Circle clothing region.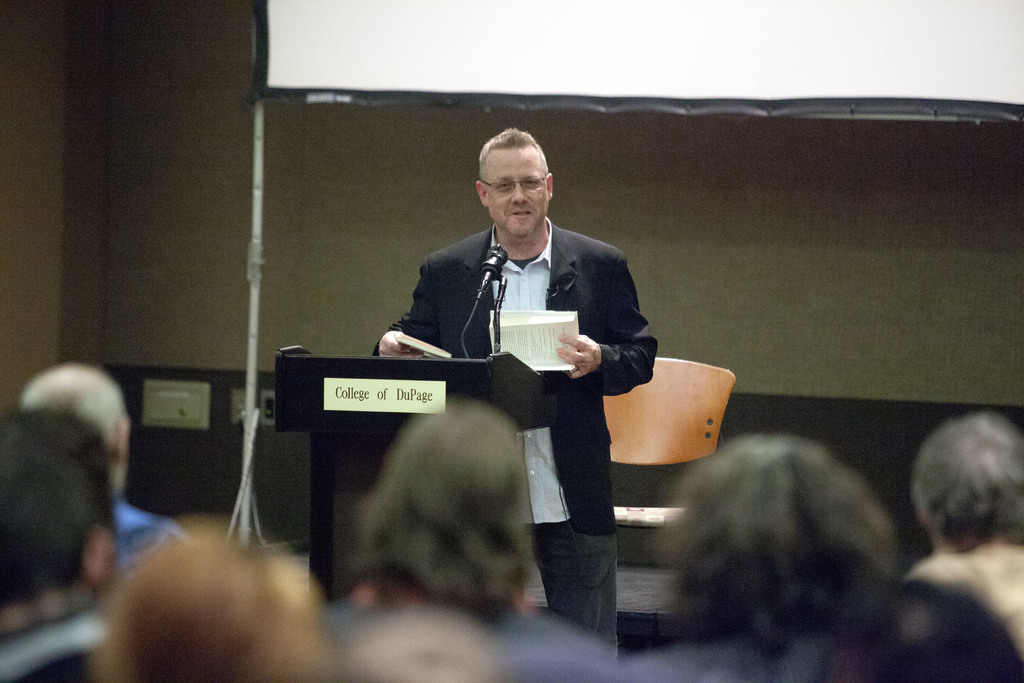
Region: l=114, t=486, r=173, b=572.
